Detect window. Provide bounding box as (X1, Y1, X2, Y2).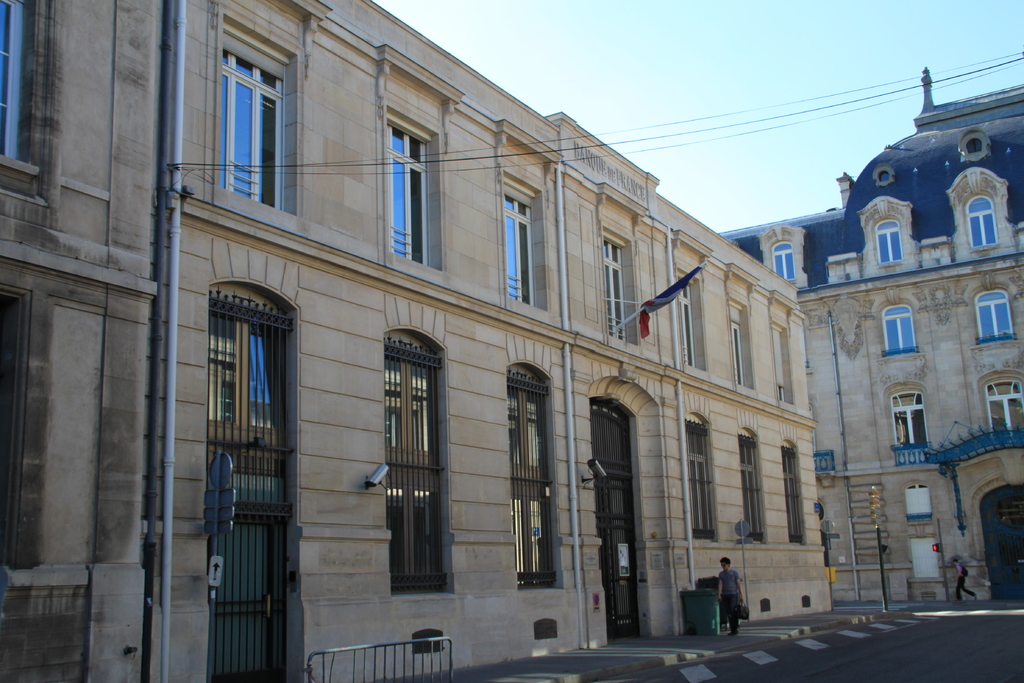
(883, 304, 920, 353).
